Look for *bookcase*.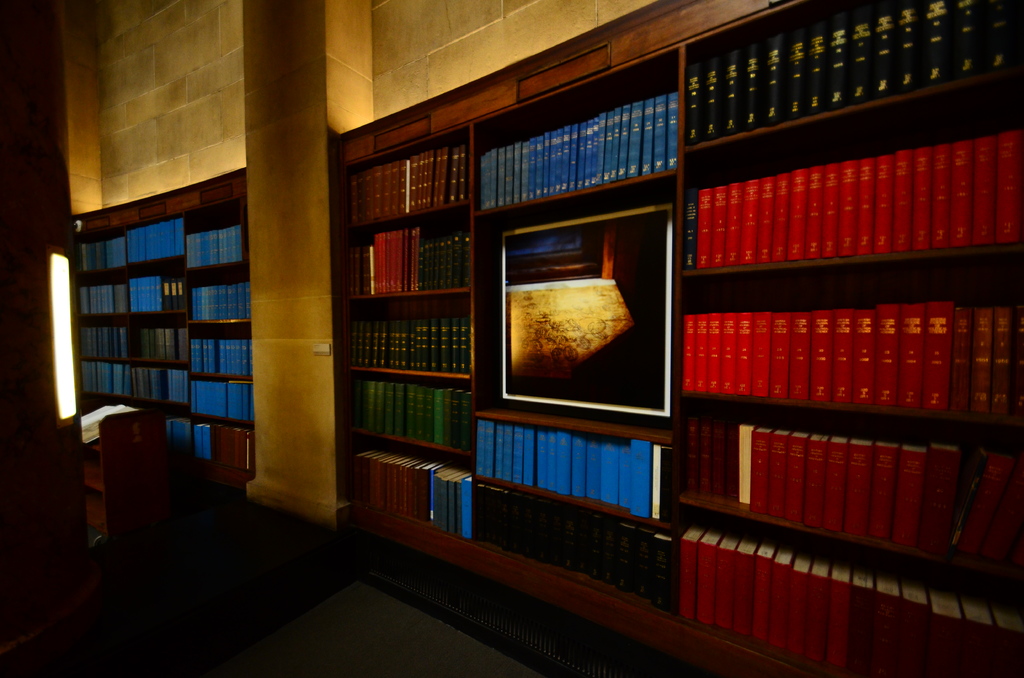
Found: 243,8,1018,658.
